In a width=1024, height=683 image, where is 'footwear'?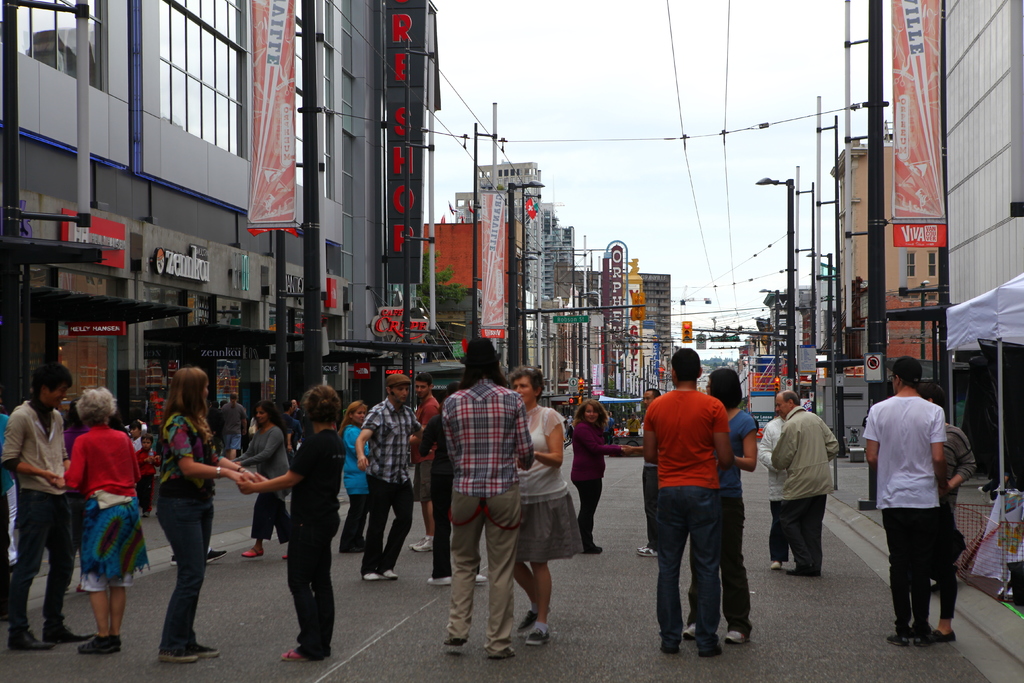
bbox=[885, 636, 909, 646].
